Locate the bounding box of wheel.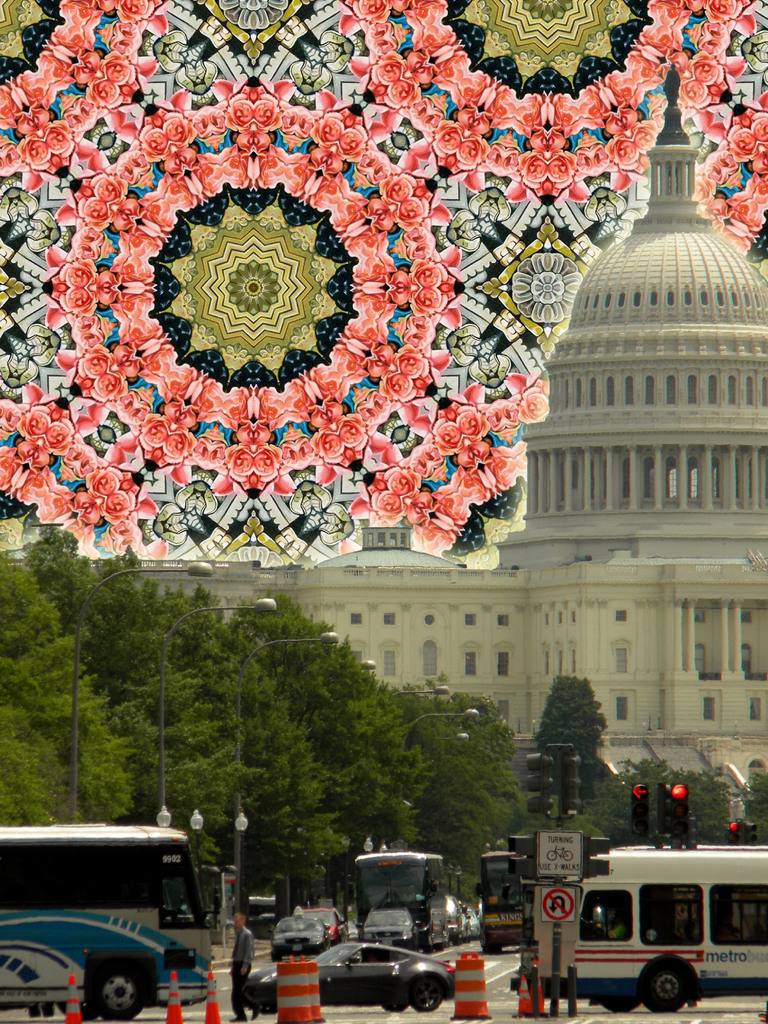
Bounding box: bbox=[59, 1002, 99, 1021].
